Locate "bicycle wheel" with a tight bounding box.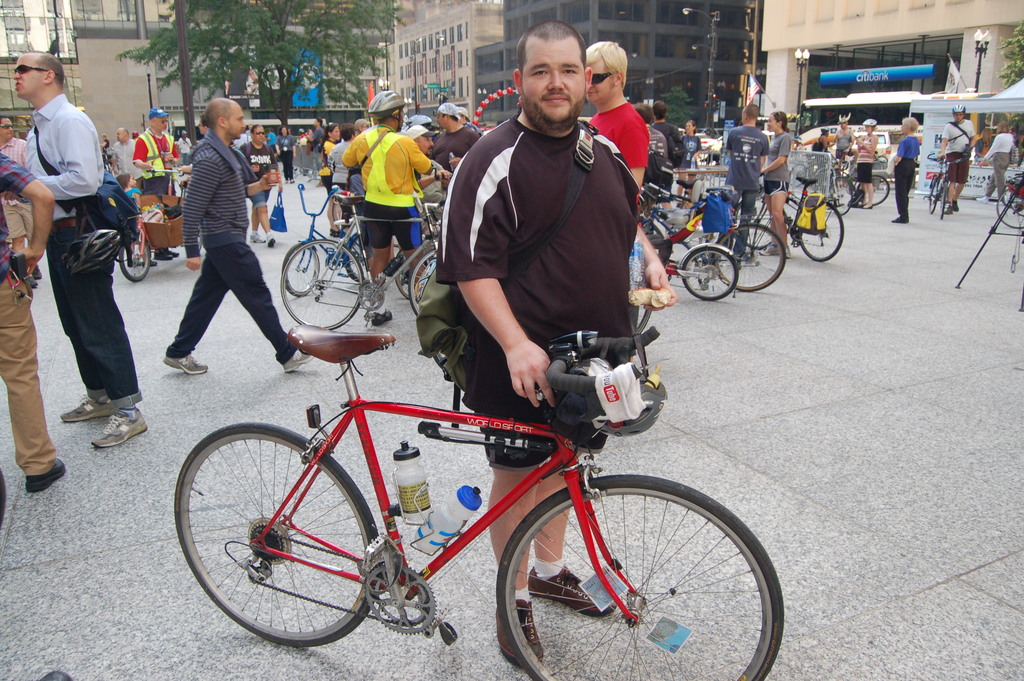
280 237 367 329.
